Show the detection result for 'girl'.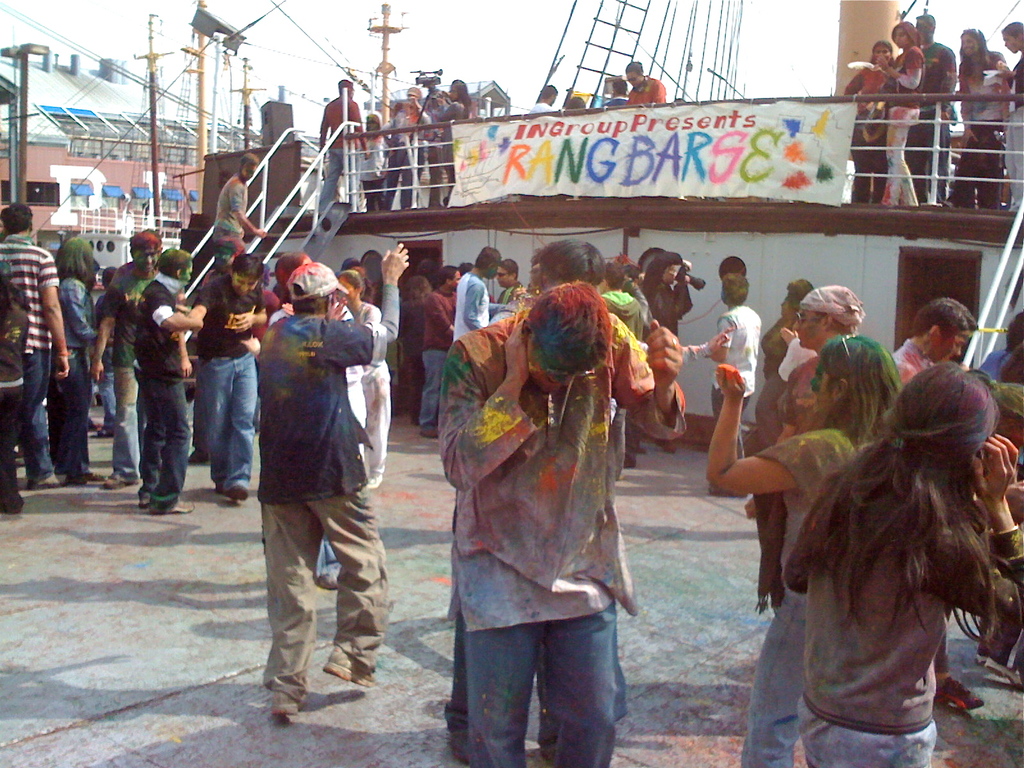
717, 335, 902, 758.
